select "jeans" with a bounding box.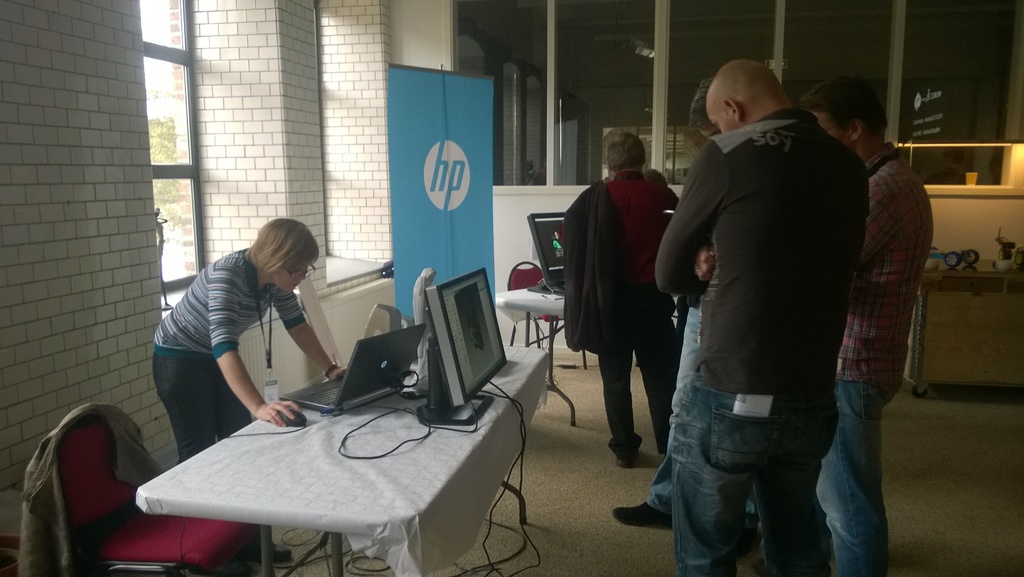
bbox(150, 355, 252, 465).
